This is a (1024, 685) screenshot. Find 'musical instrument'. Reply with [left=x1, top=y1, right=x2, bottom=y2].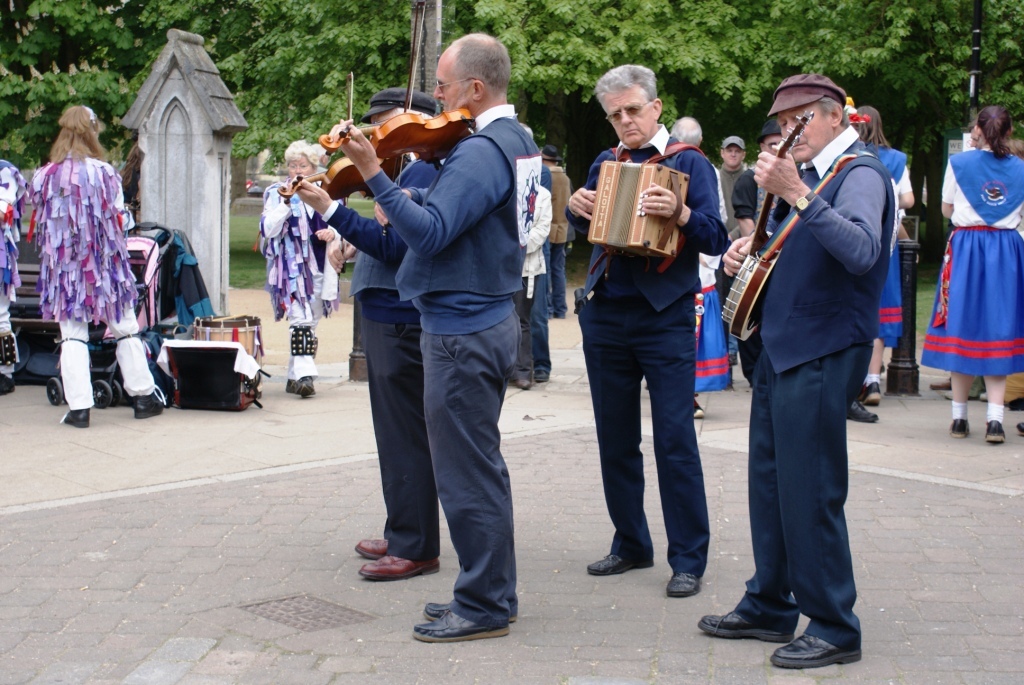
[left=713, top=100, right=824, bottom=334].
